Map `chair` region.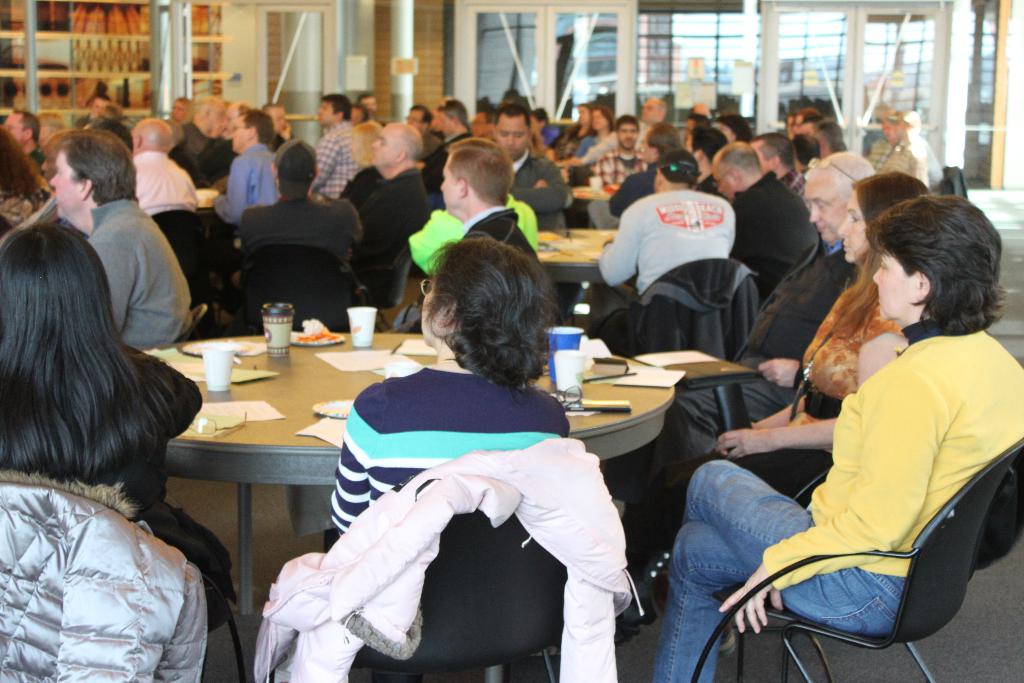
Mapped to [x1=582, y1=257, x2=766, y2=371].
